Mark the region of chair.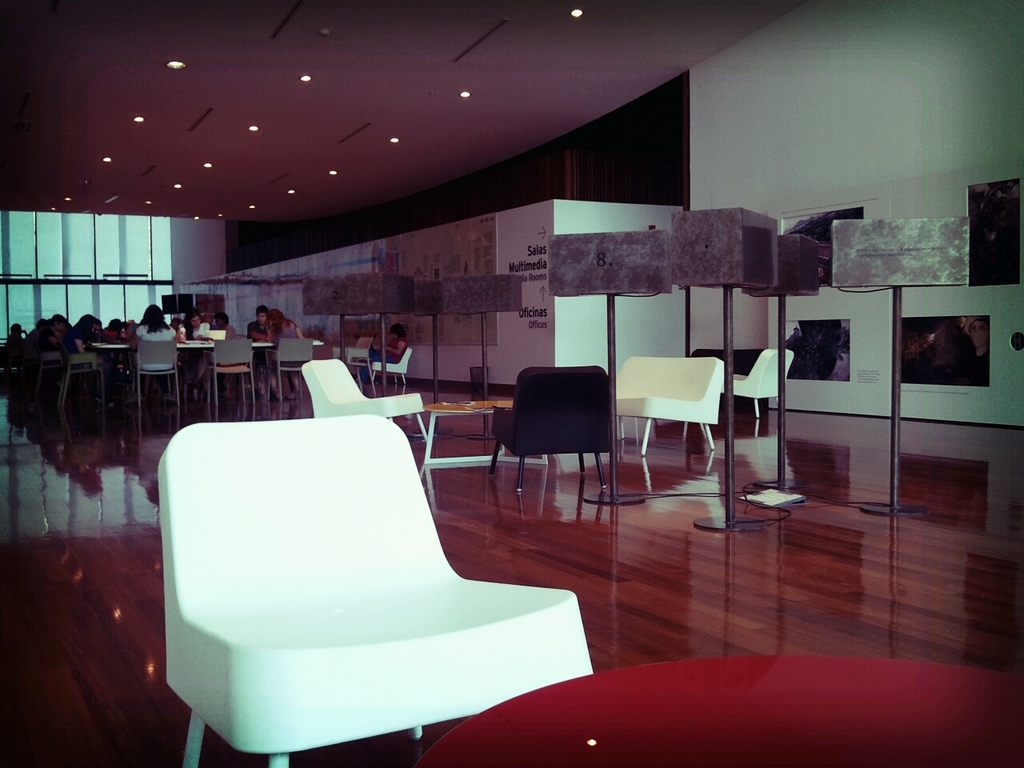
Region: detection(330, 334, 370, 391).
